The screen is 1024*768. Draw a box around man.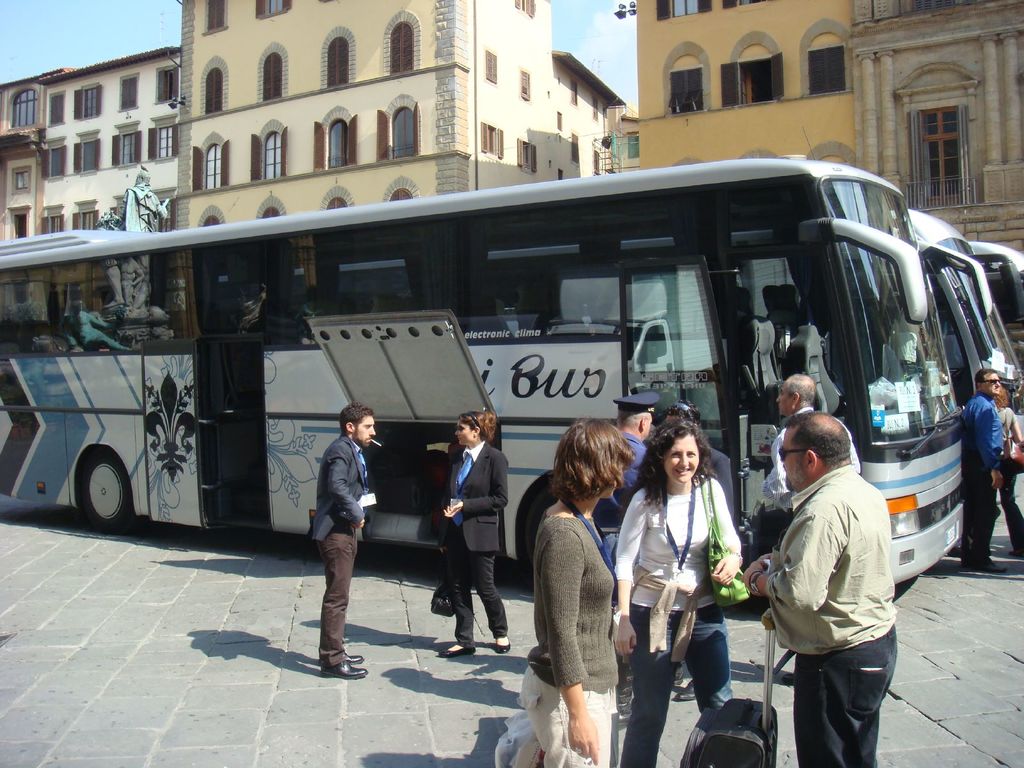
{"x1": 963, "y1": 368, "x2": 1004, "y2": 566}.
